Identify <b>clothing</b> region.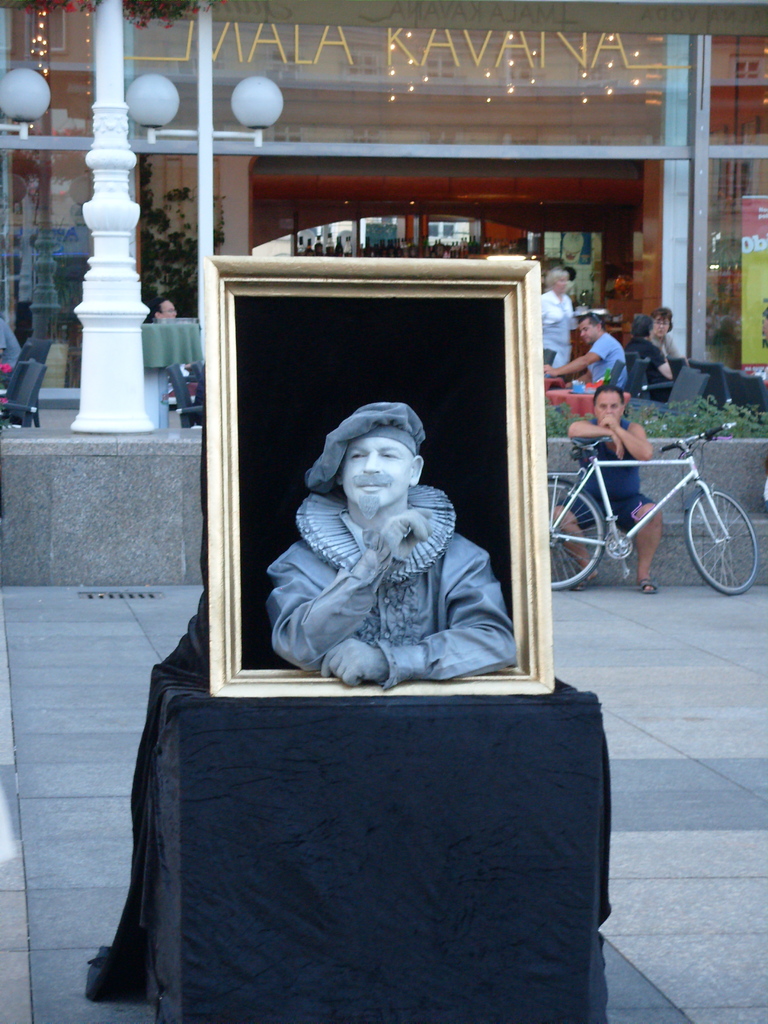
Region: {"x1": 542, "y1": 283, "x2": 573, "y2": 367}.
